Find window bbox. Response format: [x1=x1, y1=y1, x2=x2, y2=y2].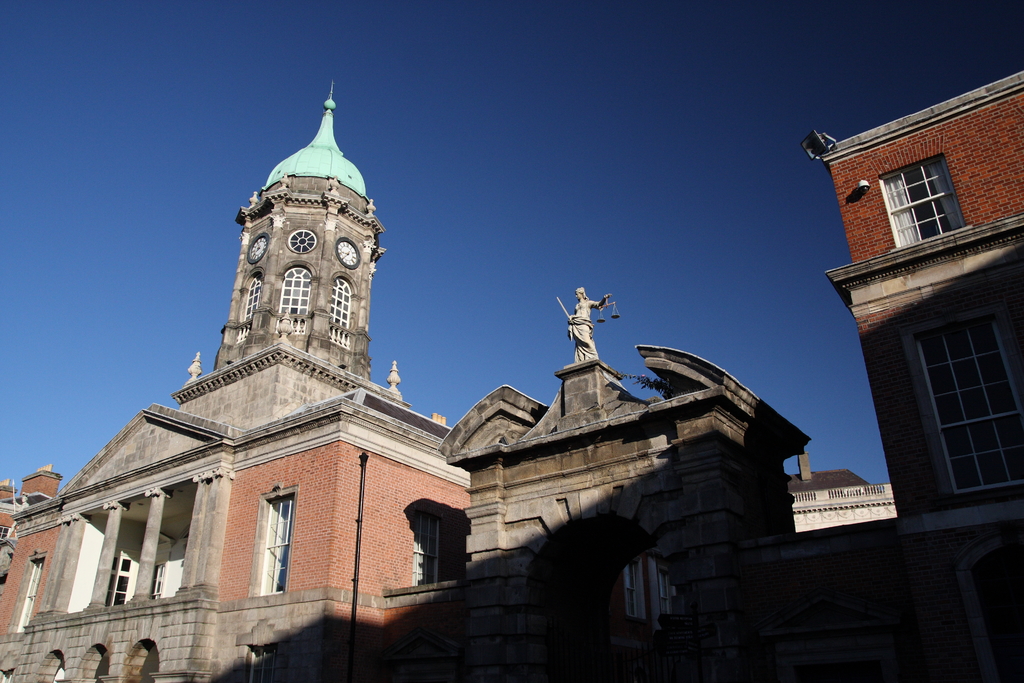
[x1=915, y1=321, x2=1020, y2=497].
